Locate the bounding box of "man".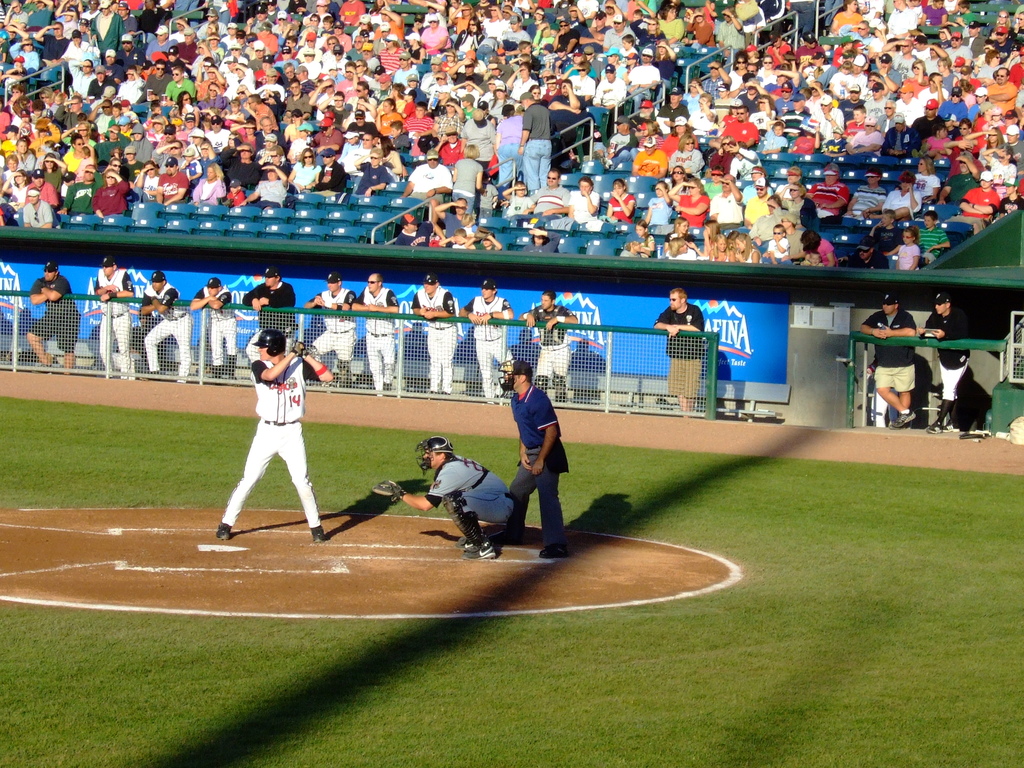
Bounding box: {"x1": 320, "y1": 89, "x2": 355, "y2": 118}.
